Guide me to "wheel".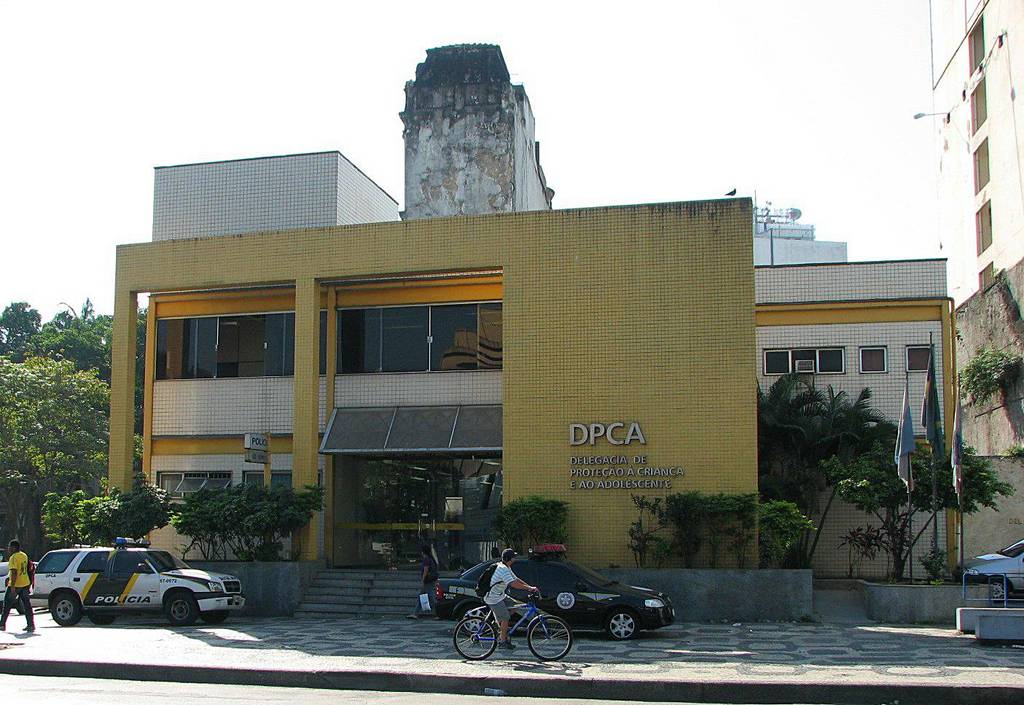
Guidance: (x1=160, y1=592, x2=197, y2=619).
